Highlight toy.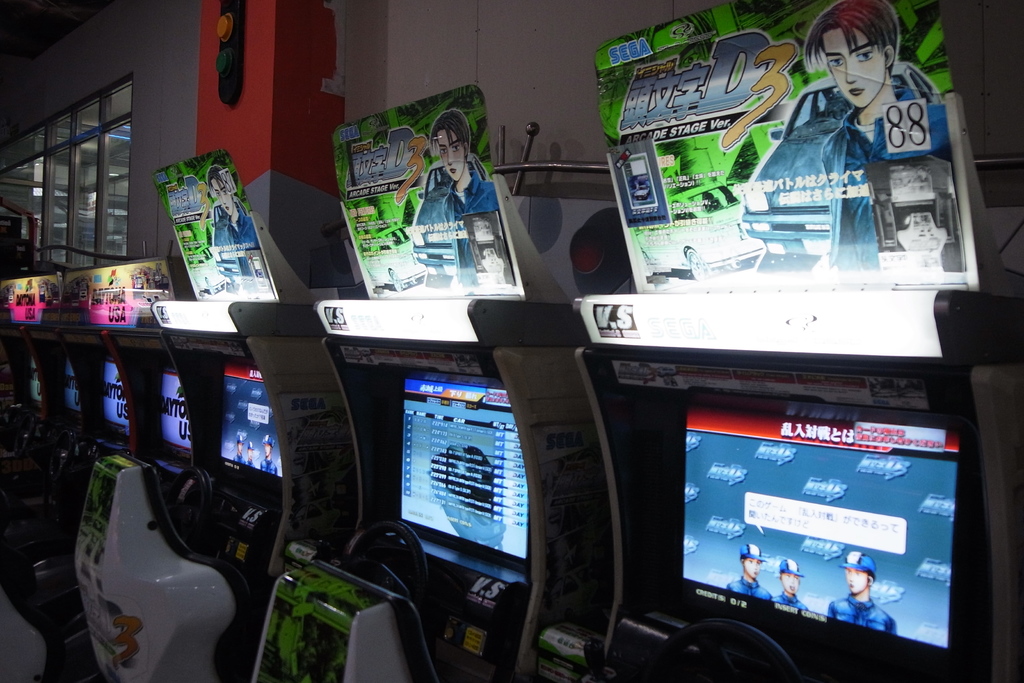
Highlighted region: x1=806 y1=1 x2=943 y2=272.
